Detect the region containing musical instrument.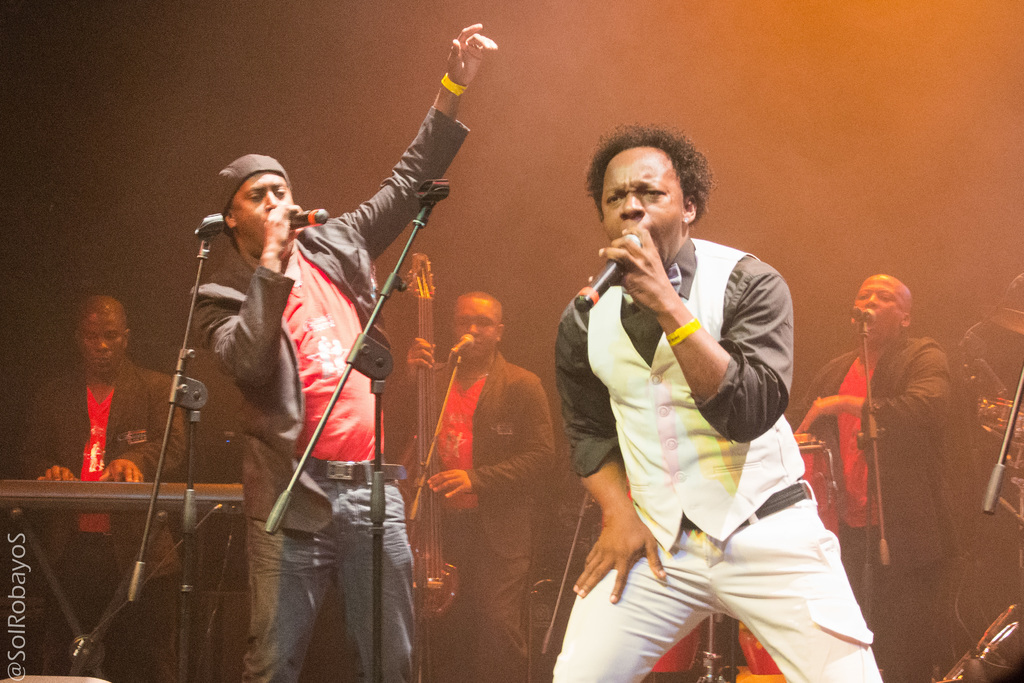
x1=405 y1=251 x2=461 y2=682.
